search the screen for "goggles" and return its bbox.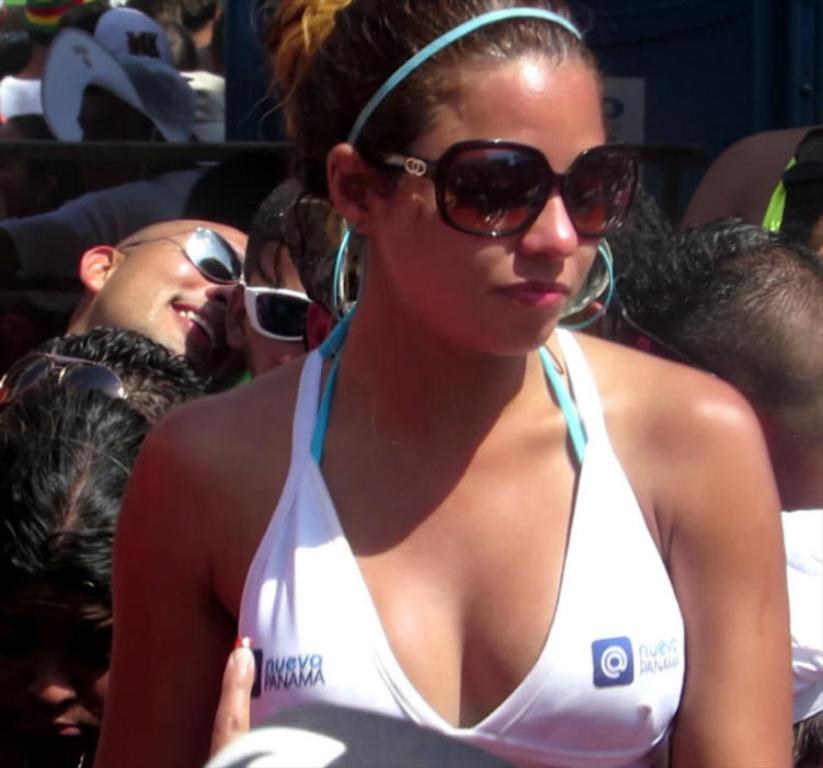
Found: (left=241, top=286, right=315, bottom=343).
